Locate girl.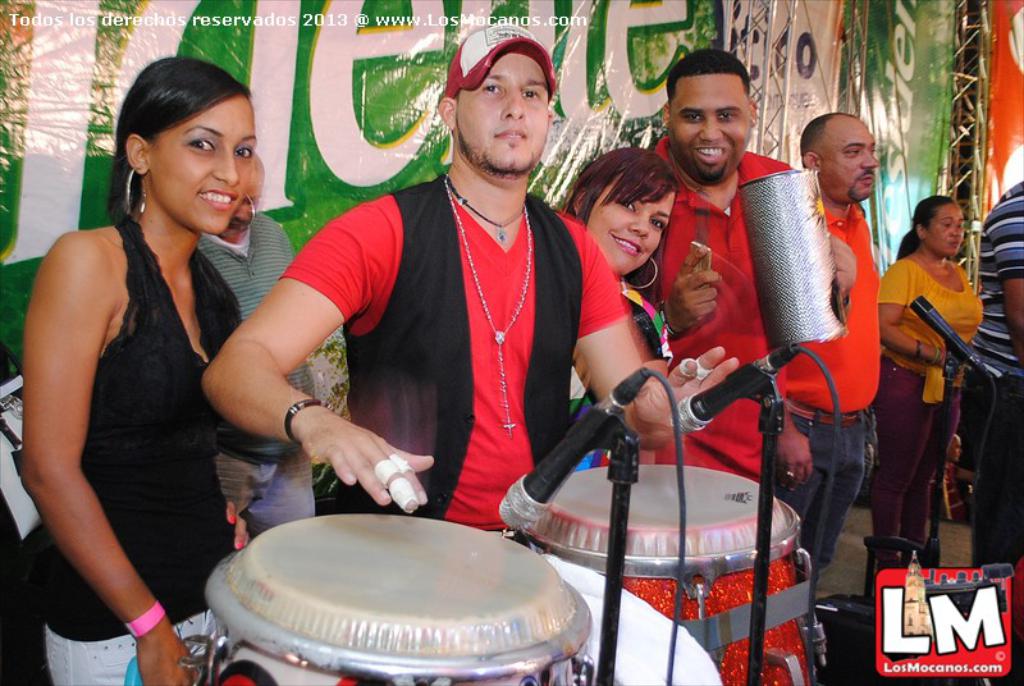
Bounding box: (562,147,668,466).
